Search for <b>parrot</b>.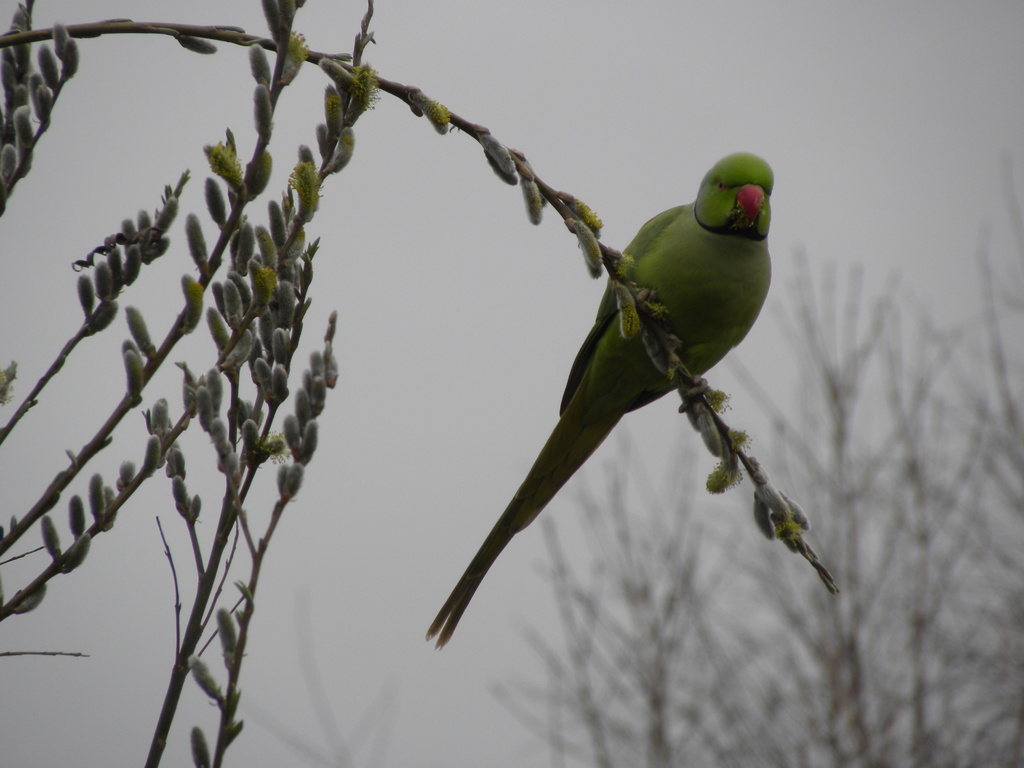
Found at [424,148,776,651].
